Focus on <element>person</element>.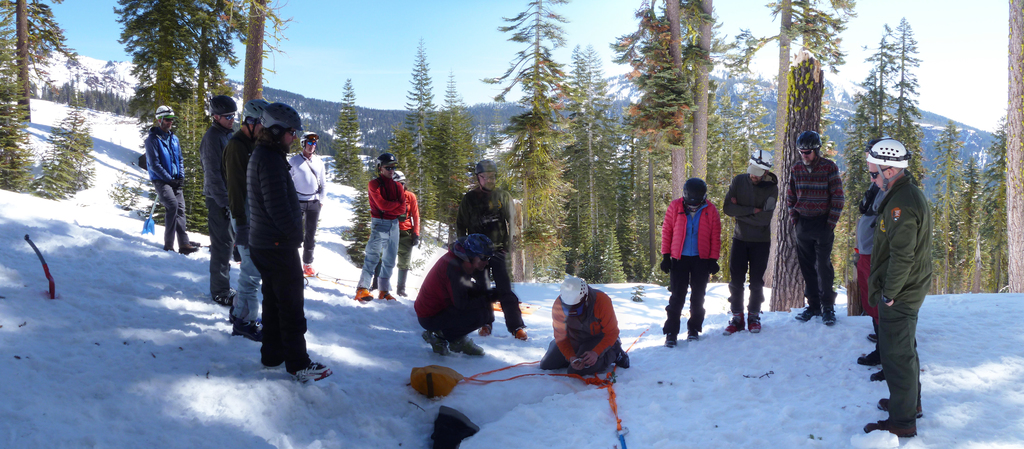
Focused at l=225, t=99, r=266, b=342.
